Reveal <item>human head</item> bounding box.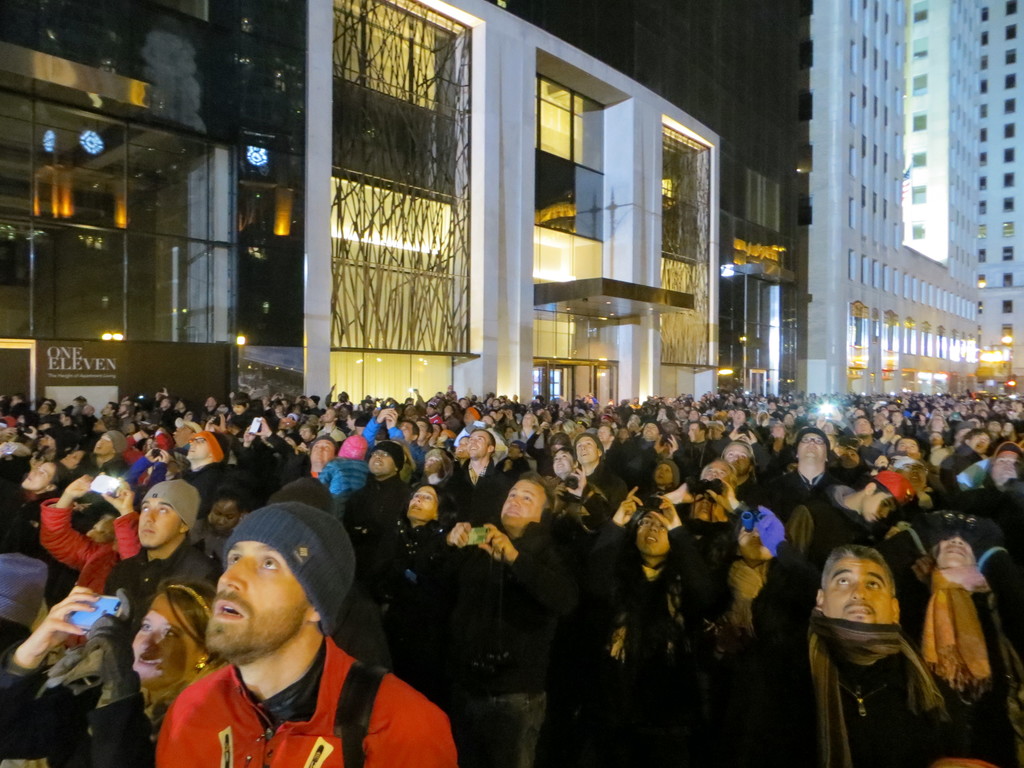
Revealed: Rect(842, 447, 861, 468).
